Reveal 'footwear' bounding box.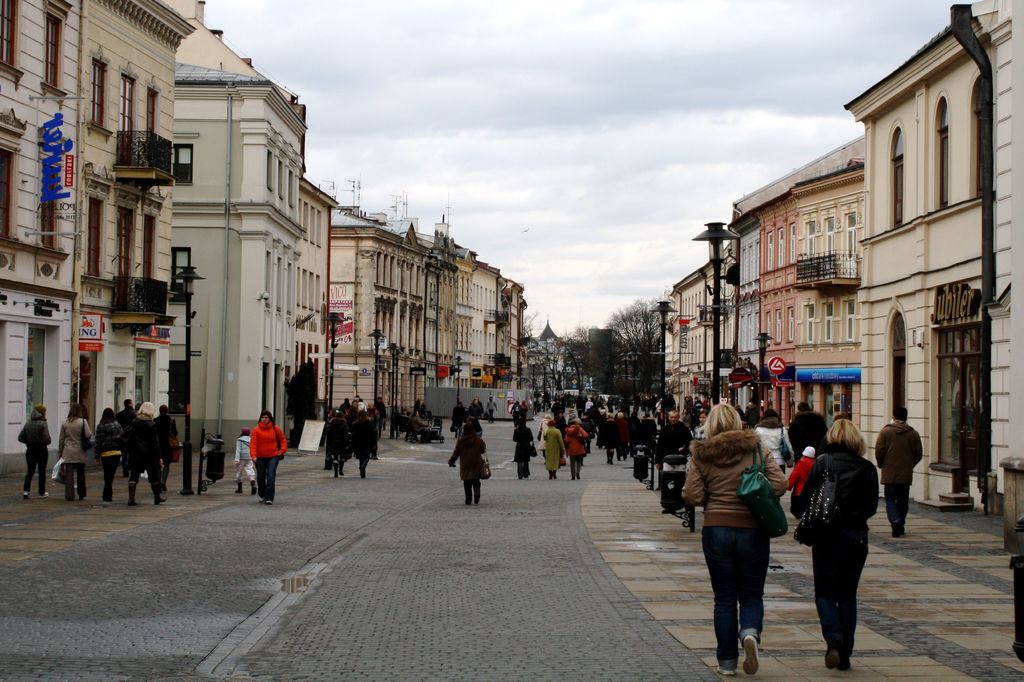
Revealed: Rect(835, 648, 856, 670).
